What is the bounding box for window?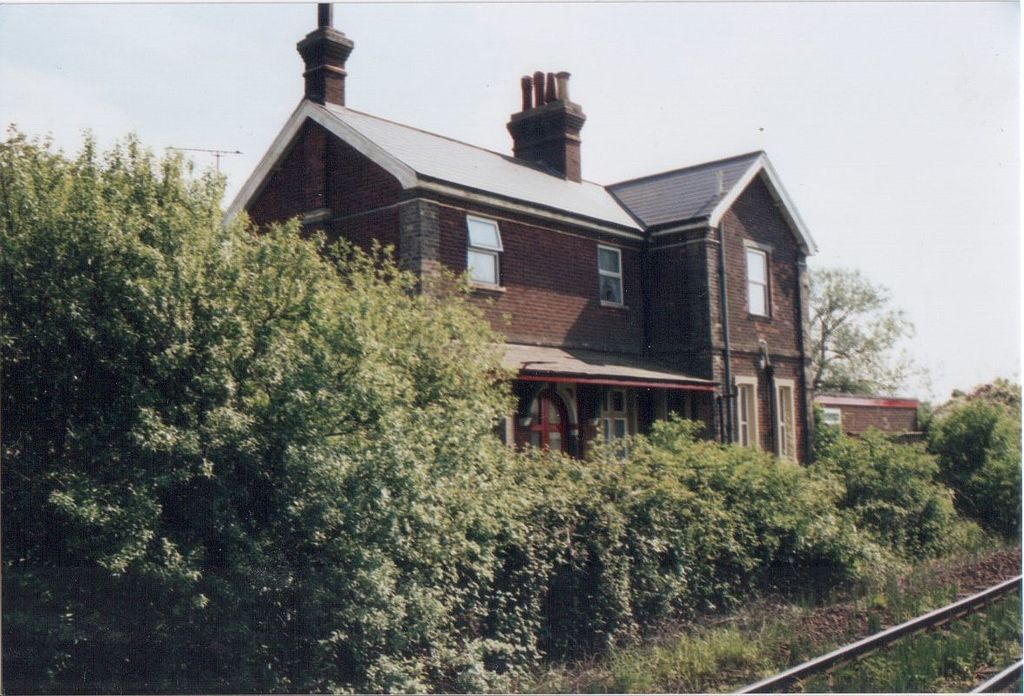
bbox(582, 240, 639, 317).
